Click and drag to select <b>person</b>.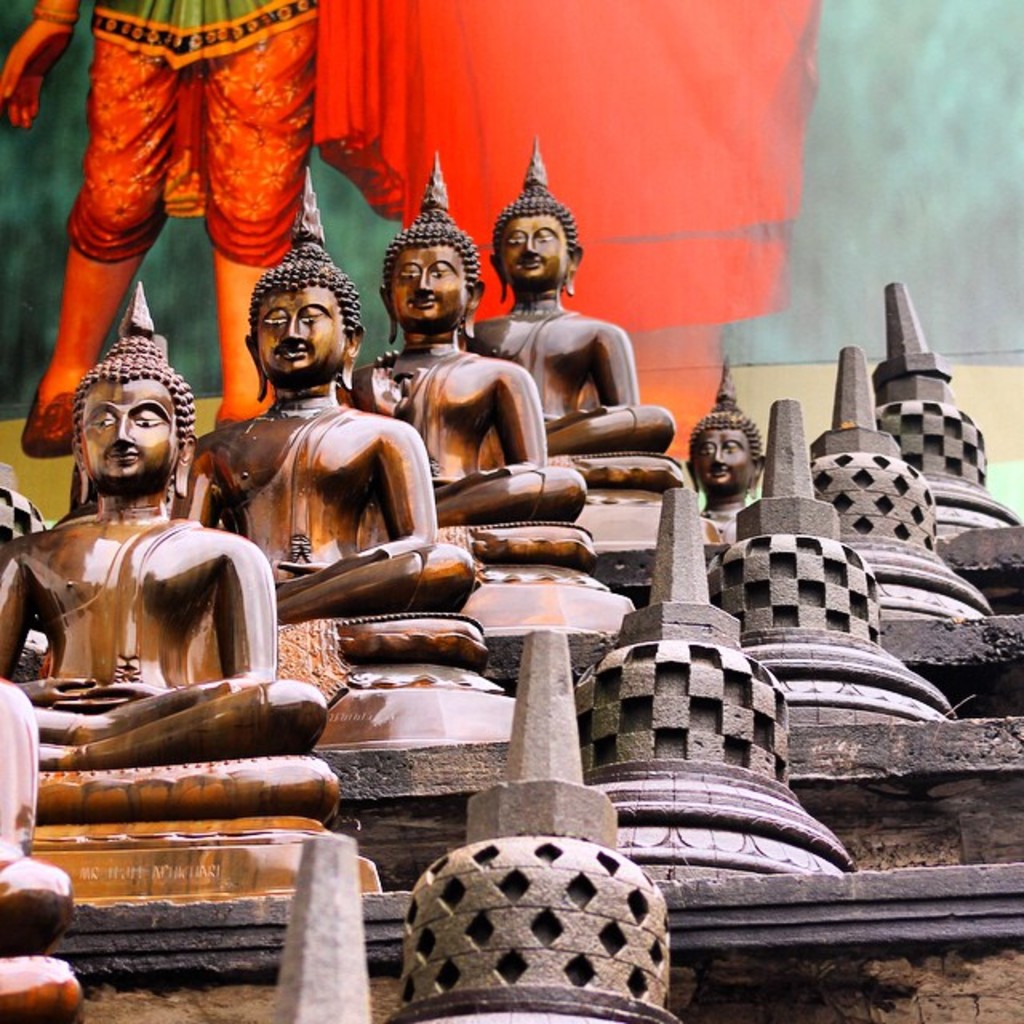
Selection: pyautogui.locateOnScreen(682, 402, 765, 549).
